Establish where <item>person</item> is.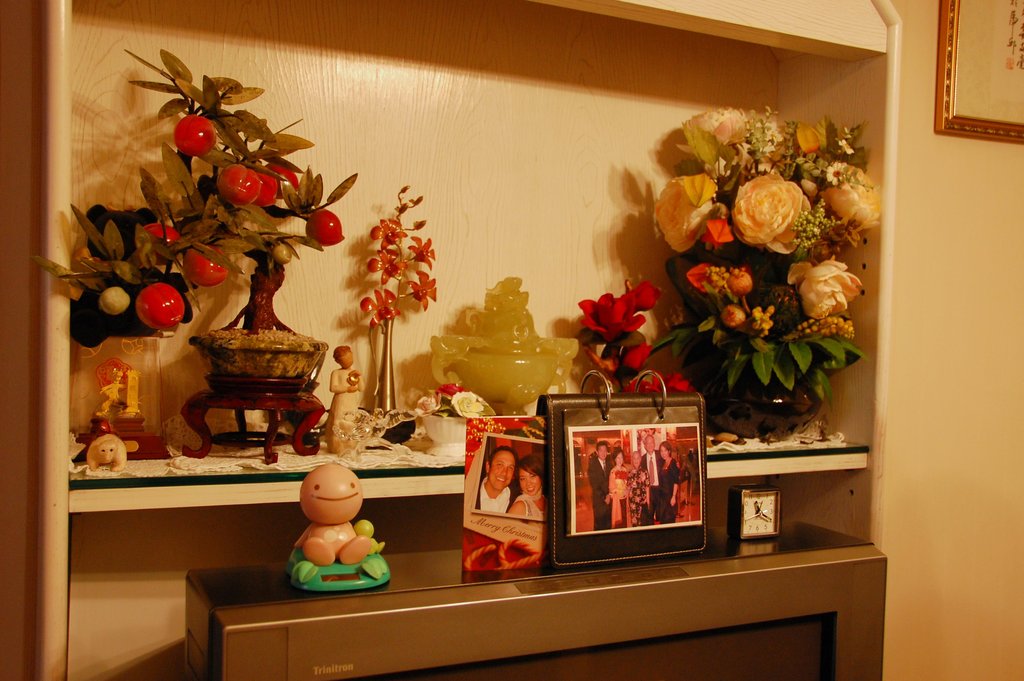
Established at [331,343,364,453].
